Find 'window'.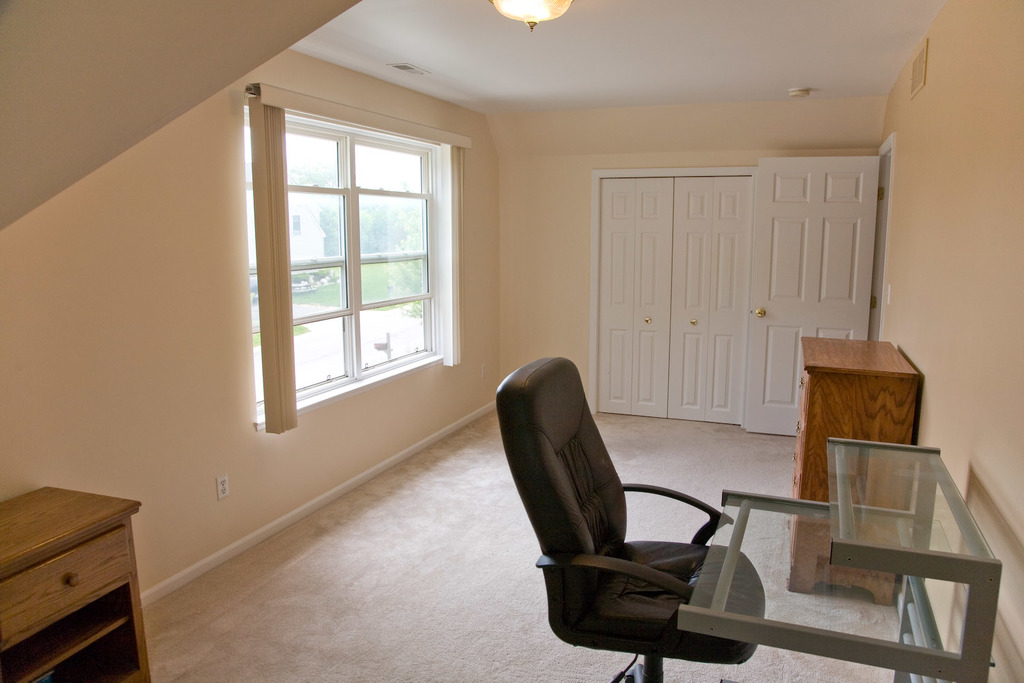
246/109/440/419.
